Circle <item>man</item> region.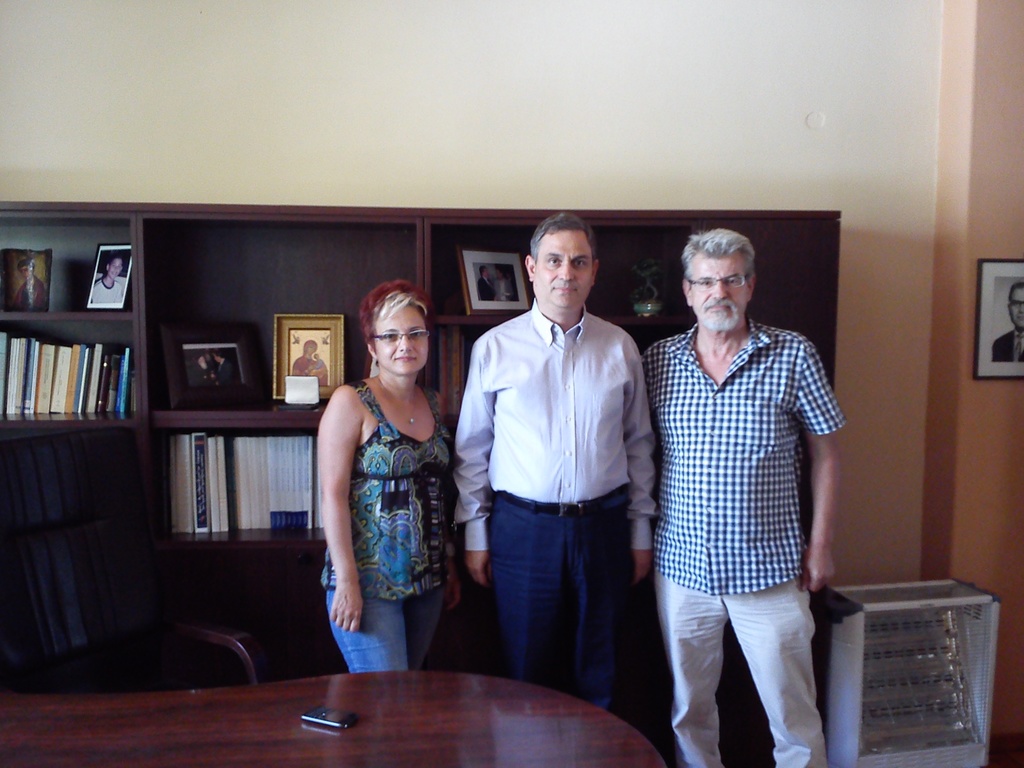
Region: detection(190, 356, 216, 388).
